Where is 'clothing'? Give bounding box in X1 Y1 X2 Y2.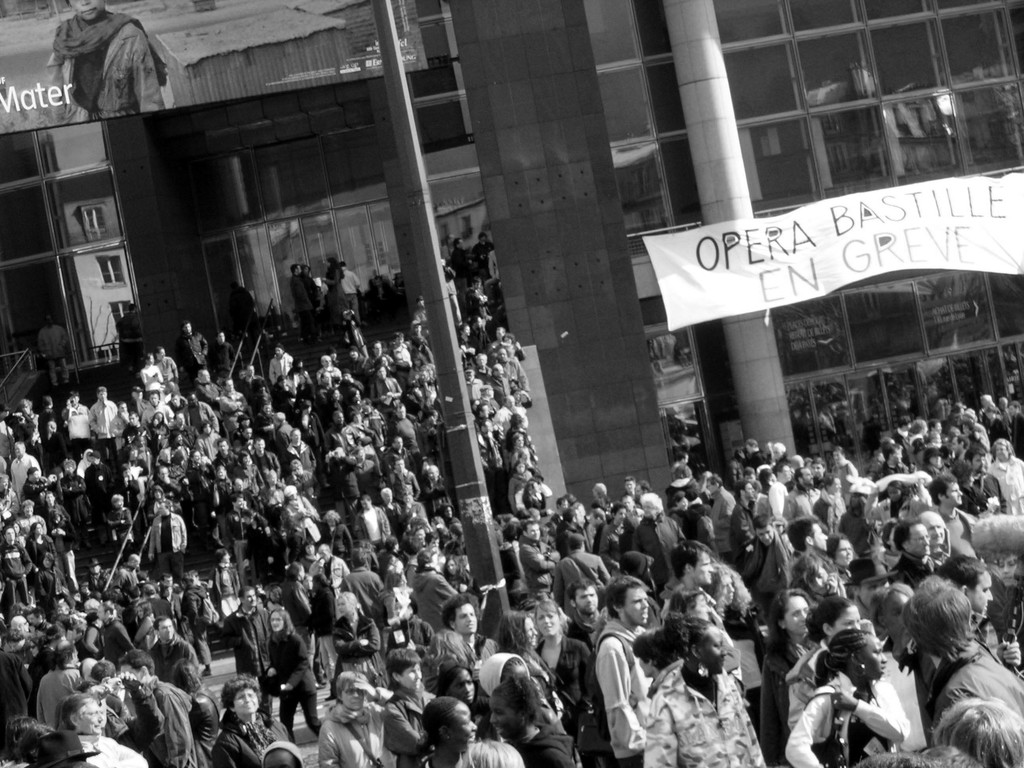
732 499 755 563.
